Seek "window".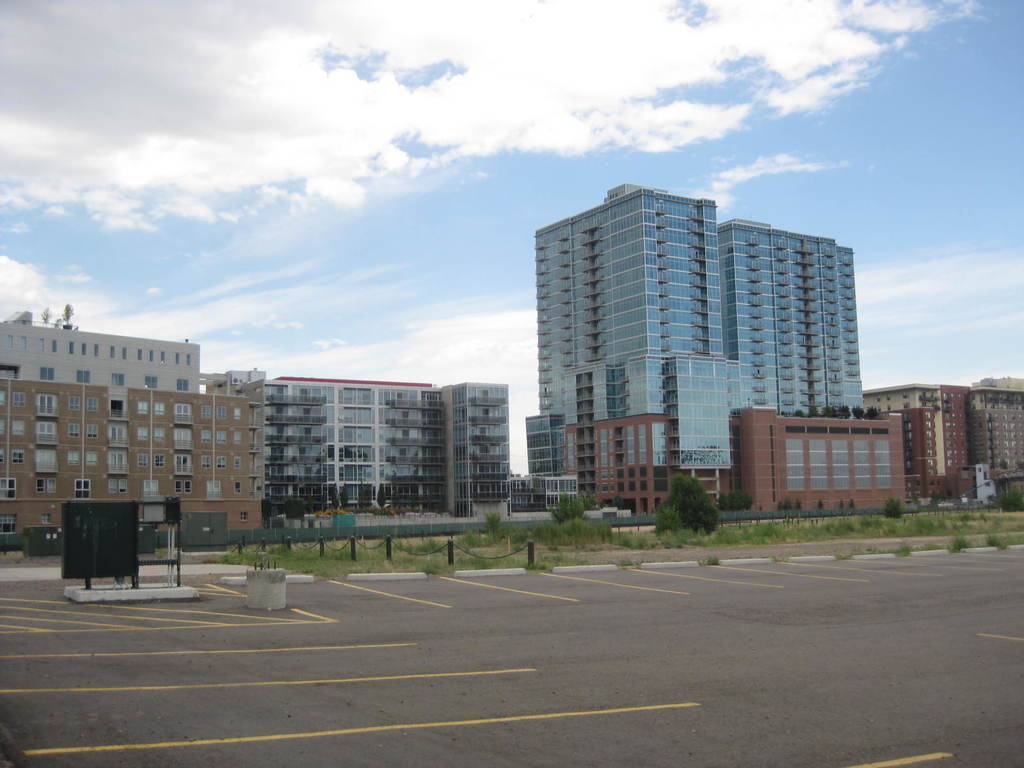
(74,479,95,498).
